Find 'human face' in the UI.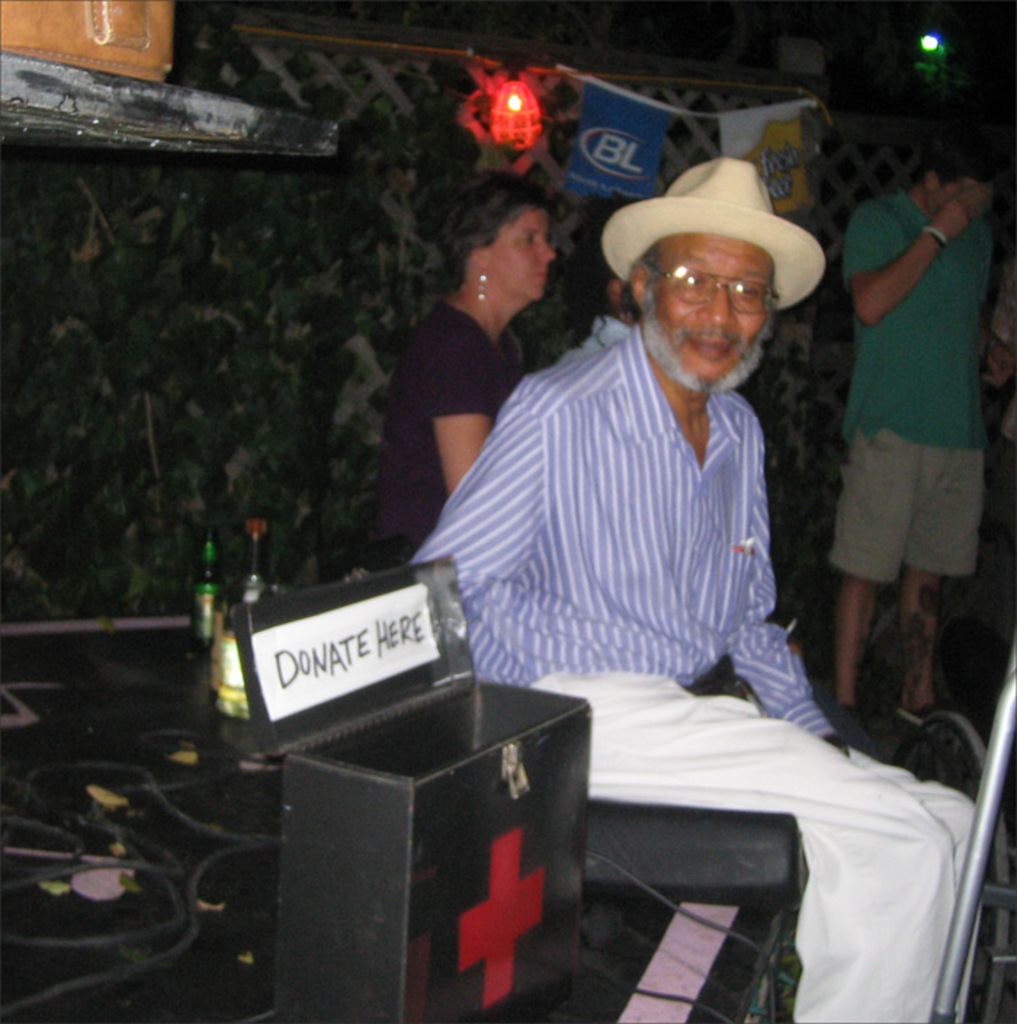
UI element at bbox=[652, 232, 774, 394].
